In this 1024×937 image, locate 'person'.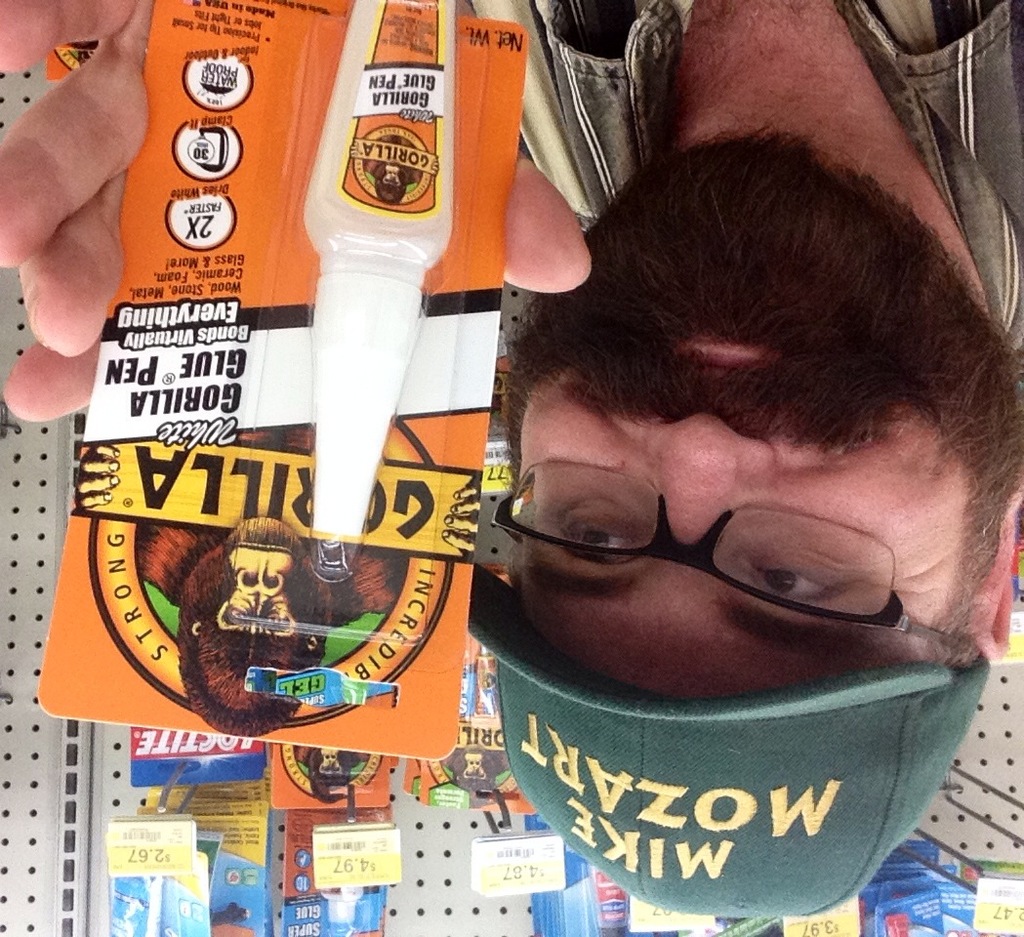
Bounding box: (1,0,1023,920).
